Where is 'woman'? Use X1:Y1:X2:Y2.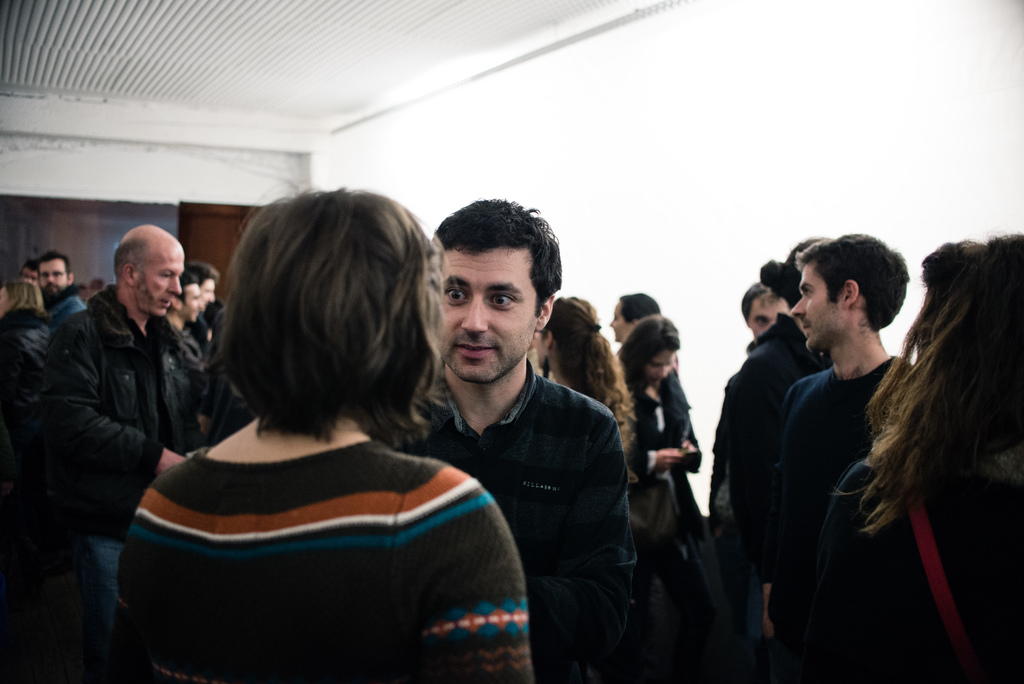
536:300:639:488.
